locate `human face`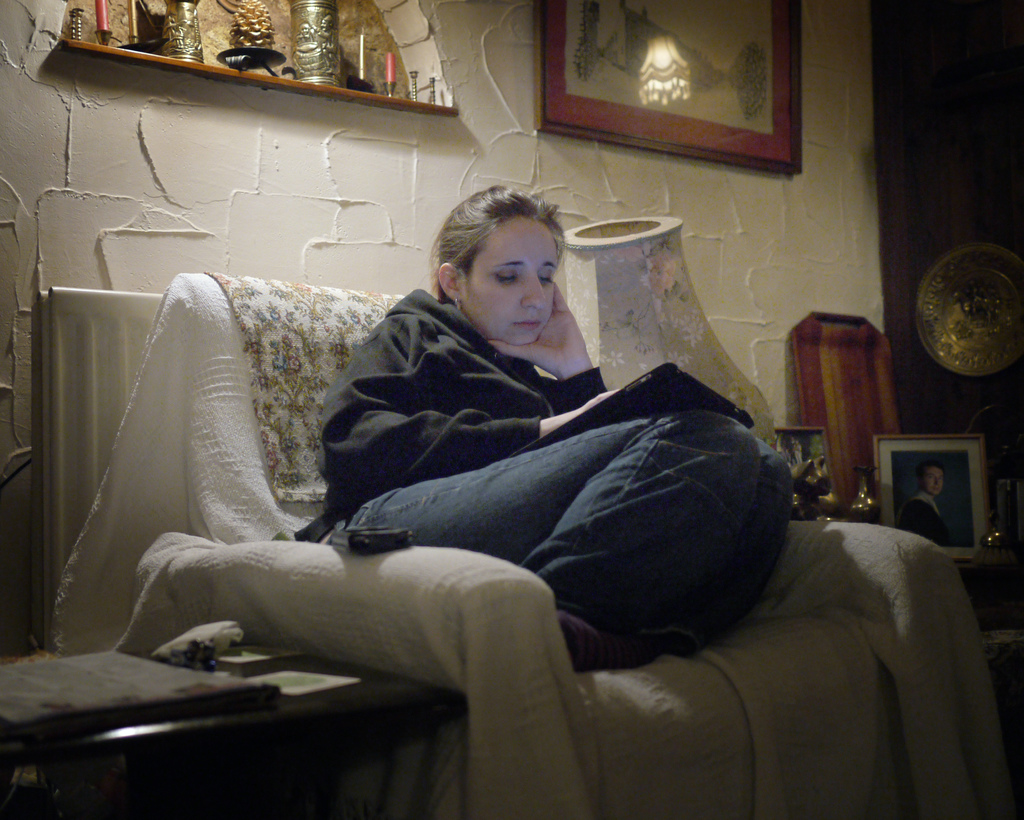
461, 216, 559, 348
